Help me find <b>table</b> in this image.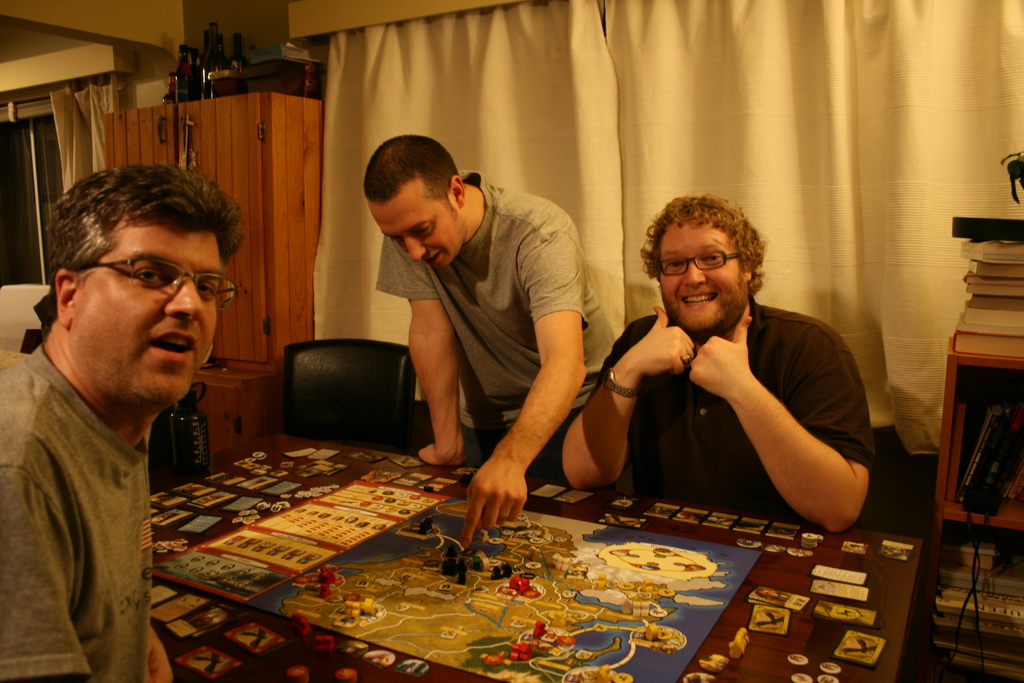
Found it: locate(151, 432, 923, 682).
